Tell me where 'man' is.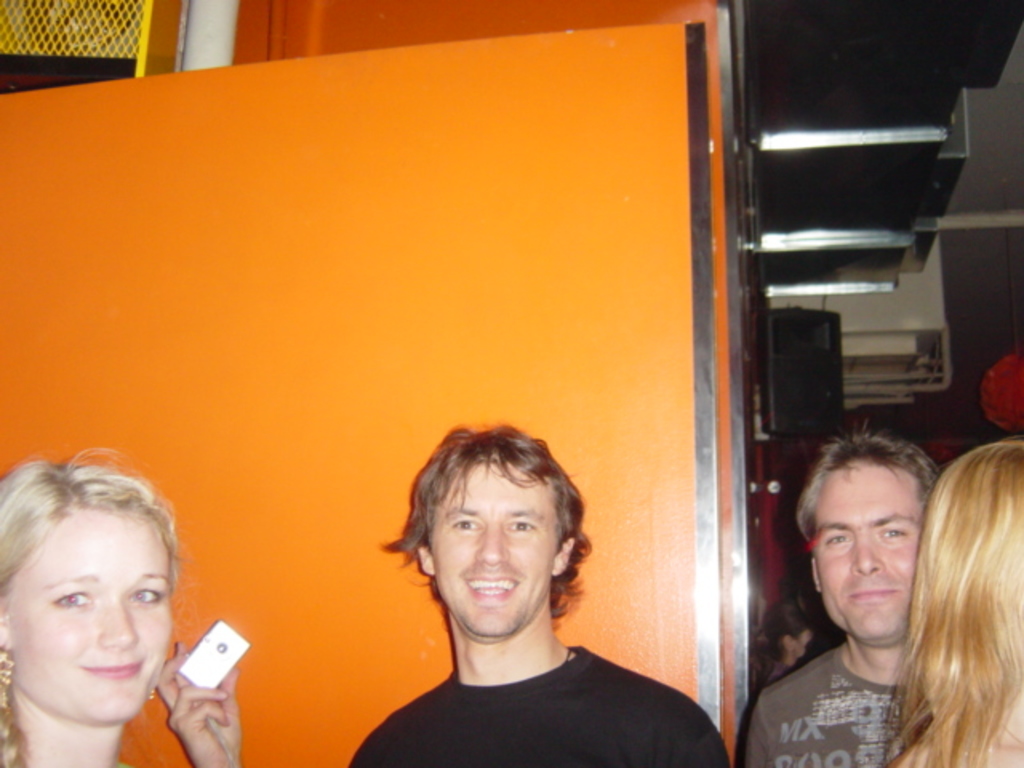
'man' is at left=742, top=422, right=941, bottom=766.
